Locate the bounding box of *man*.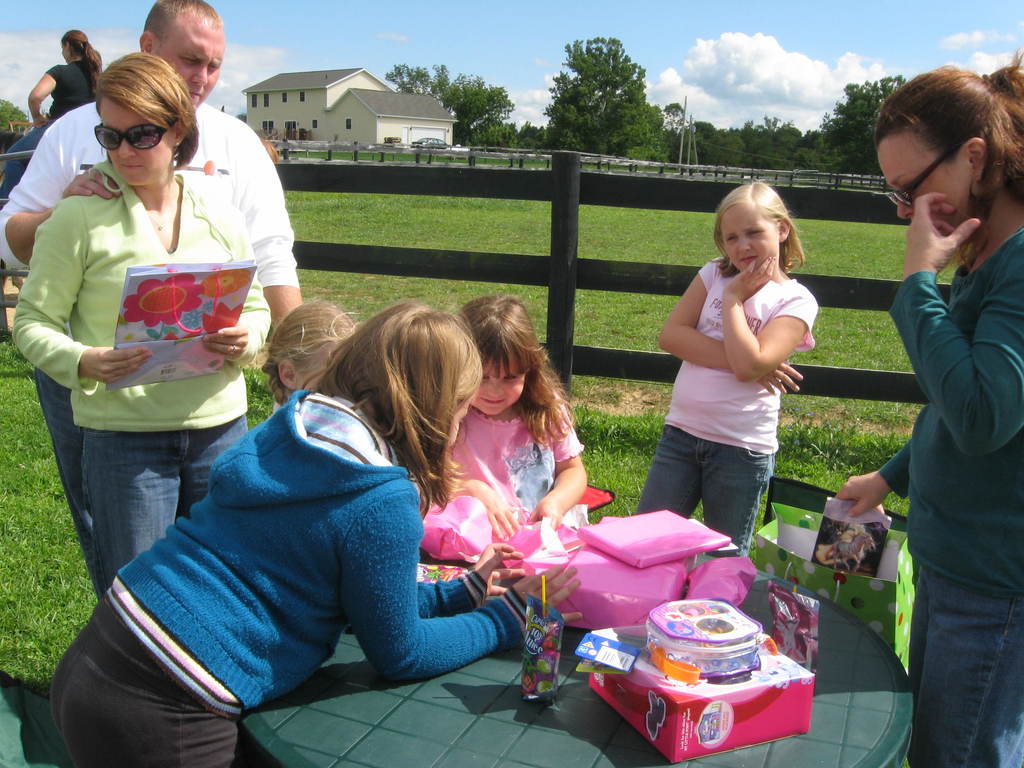
Bounding box: x1=0, y1=0, x2=303, y2=602.
